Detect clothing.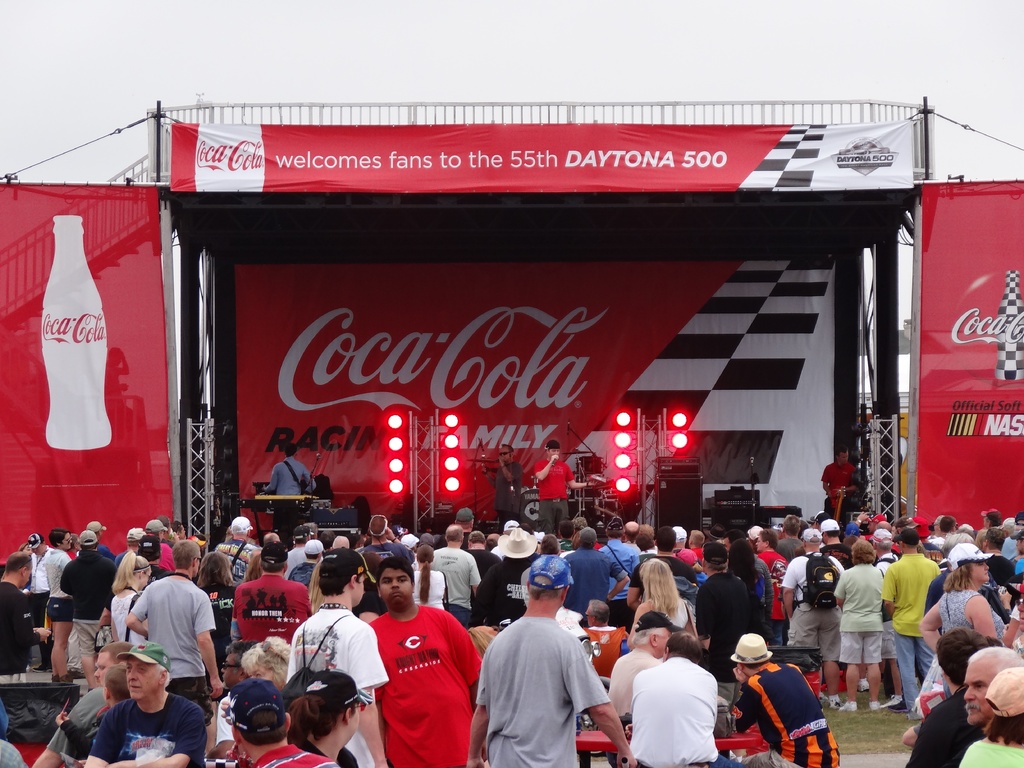
Detected at {"left": 228, "top": 518, "right": 262, "bottom": 531}.
